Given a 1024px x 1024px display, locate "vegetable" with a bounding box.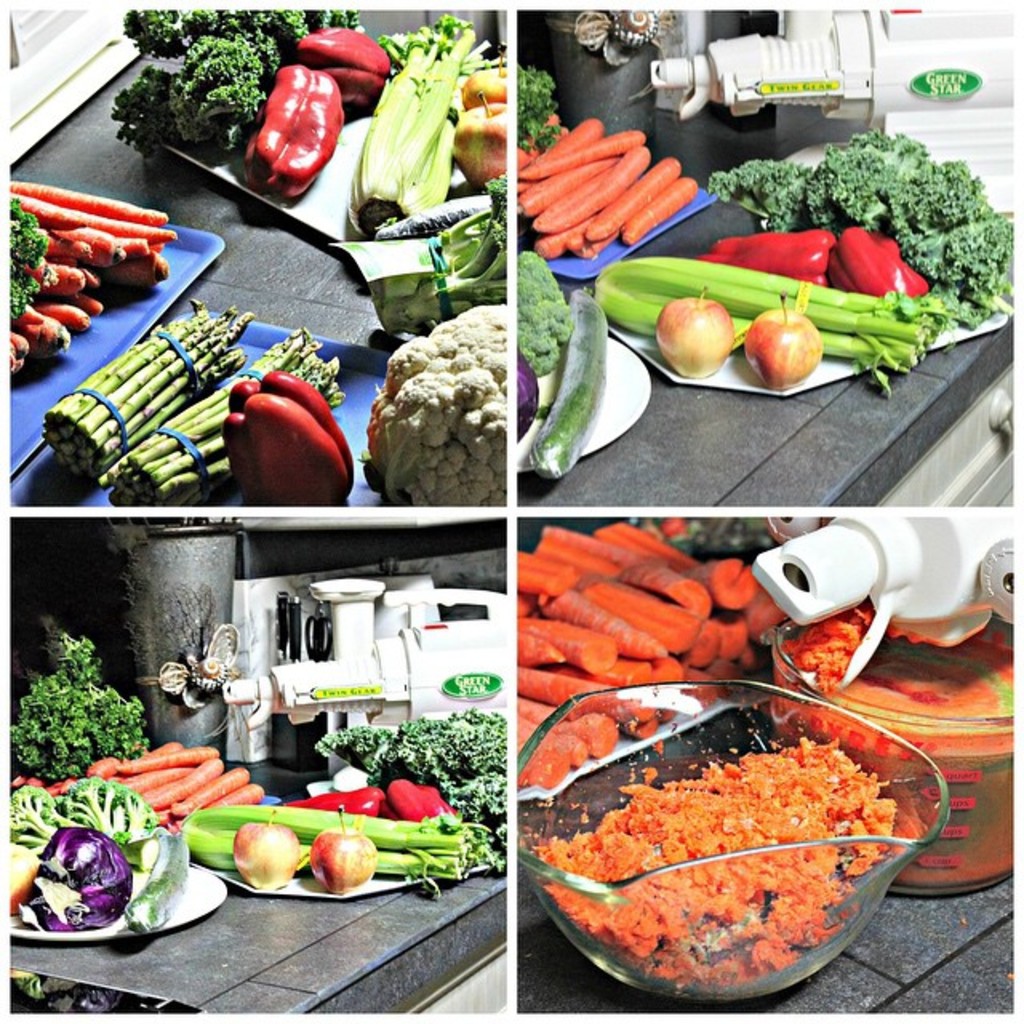
Located: (x1=365, y1=306, x2=514, y2=510).
